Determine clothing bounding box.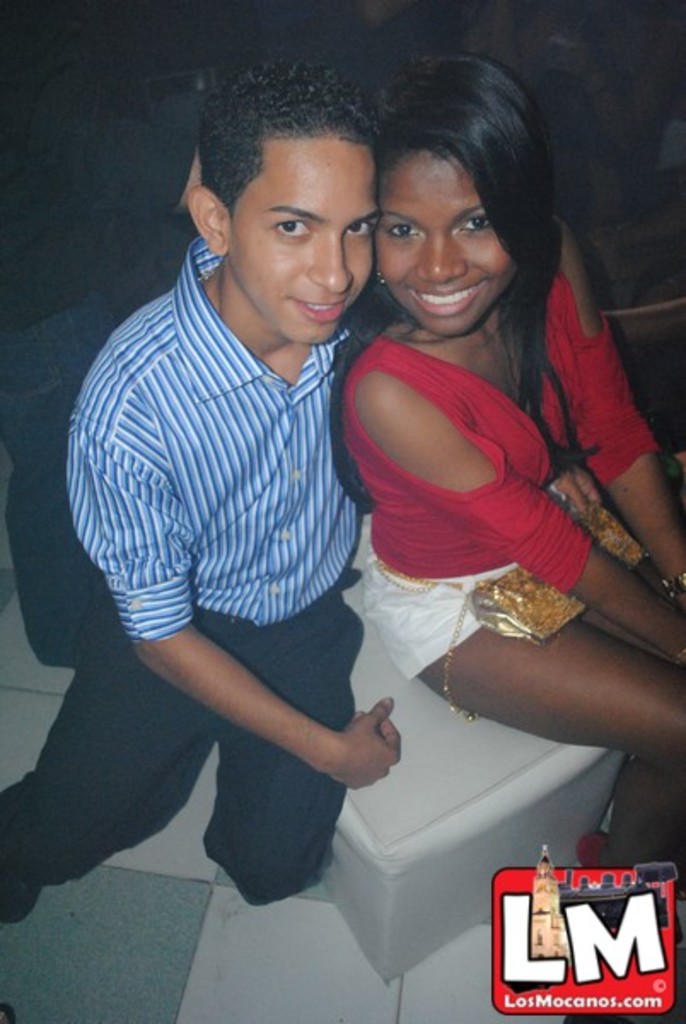
Determined: bbox=[0, 589, 369, 927].
